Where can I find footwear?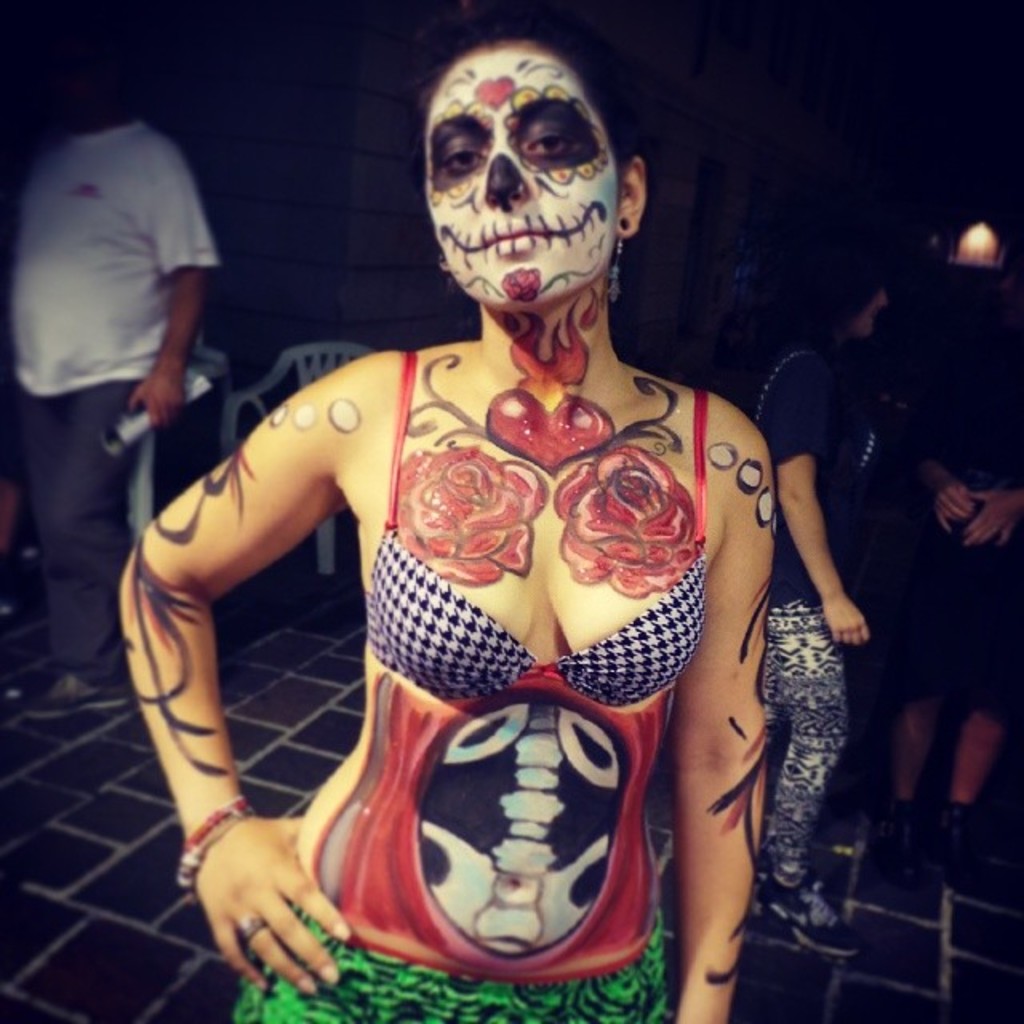
You can find it at select_region(757, 874, 861, 952).
